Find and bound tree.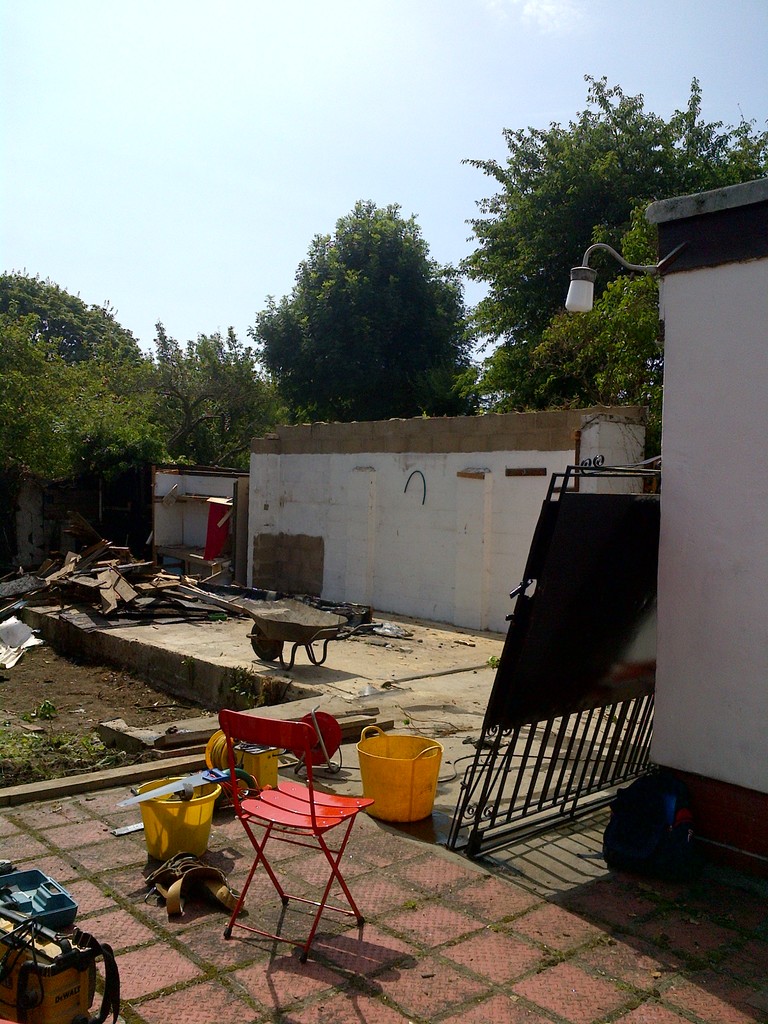
Bound: rect(0, 255, 184, 515).
